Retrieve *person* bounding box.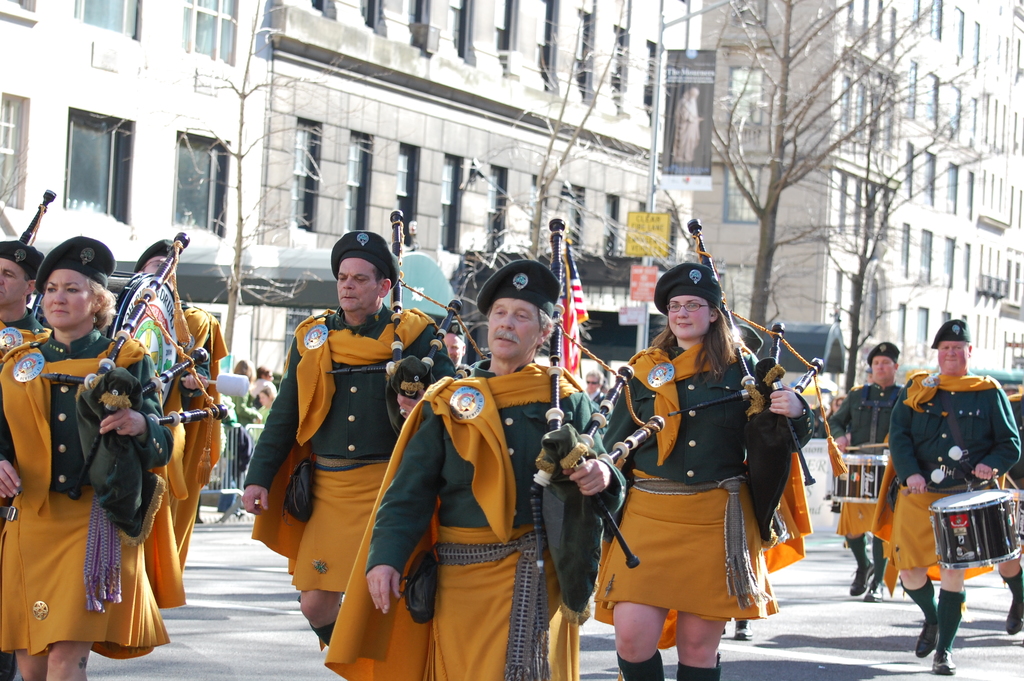
Bounding box: box(606, 267, 793, 680).
